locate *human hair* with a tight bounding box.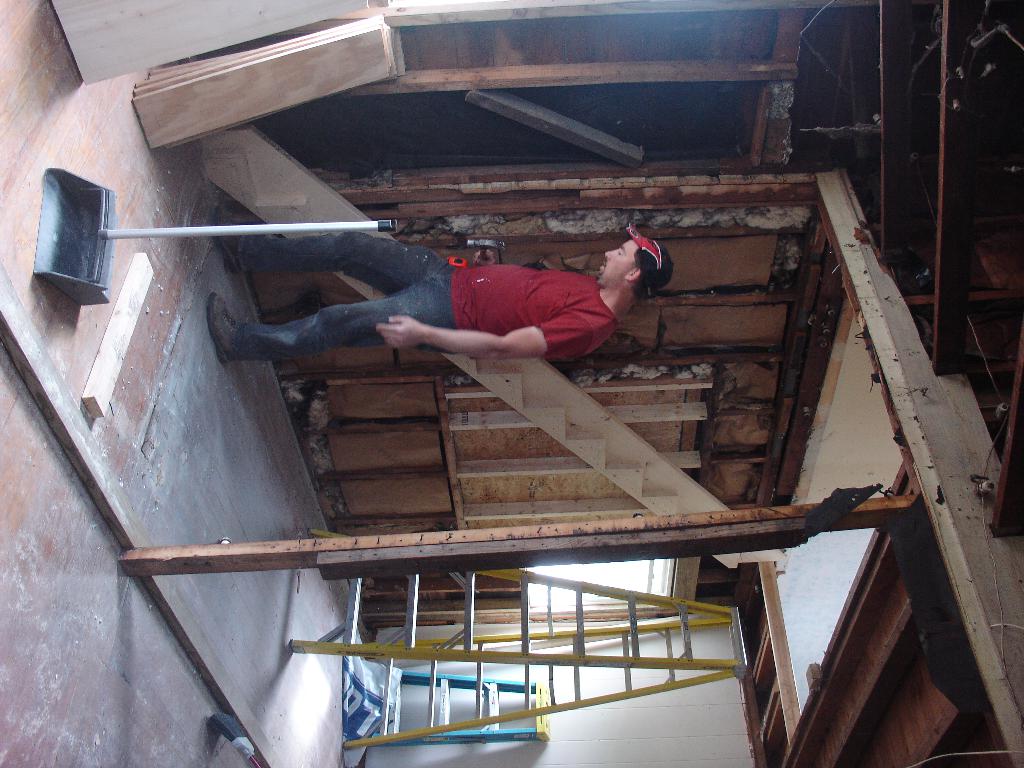
631/242/675/297.
